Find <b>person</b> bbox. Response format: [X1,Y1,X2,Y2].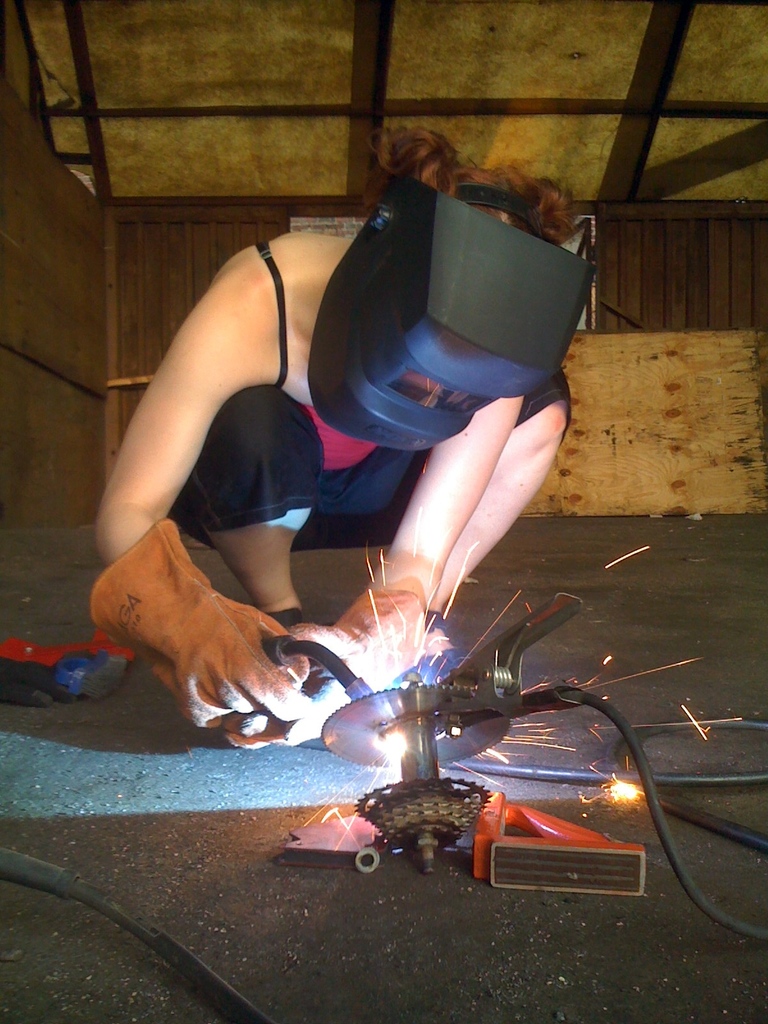
[98,125,572,748].
